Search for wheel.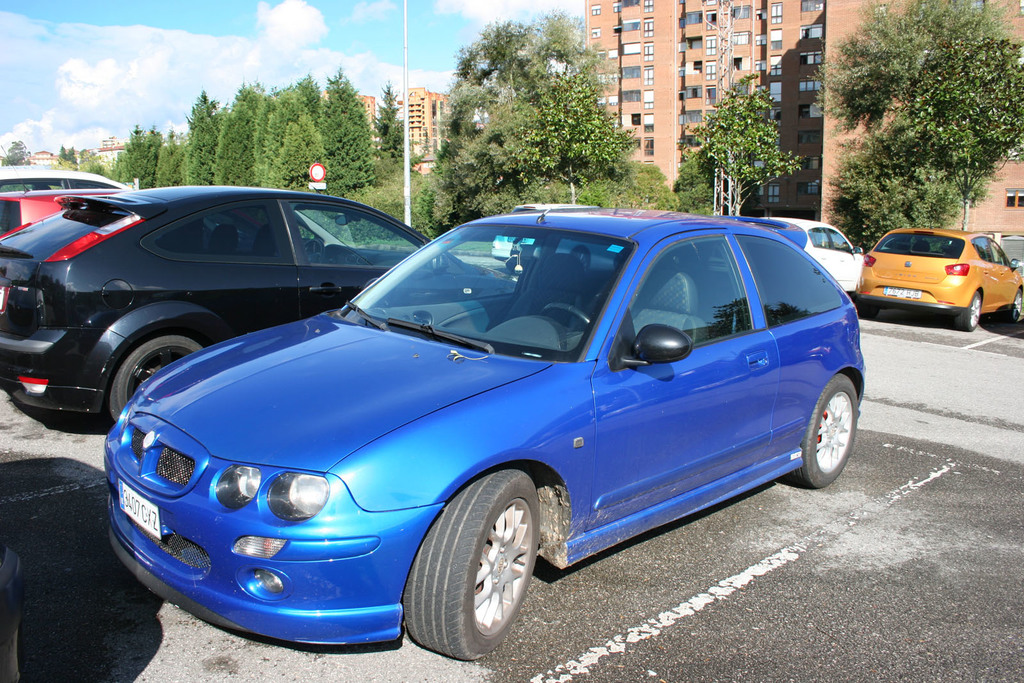
Found at bbox=(575, 250, 589, 268).
